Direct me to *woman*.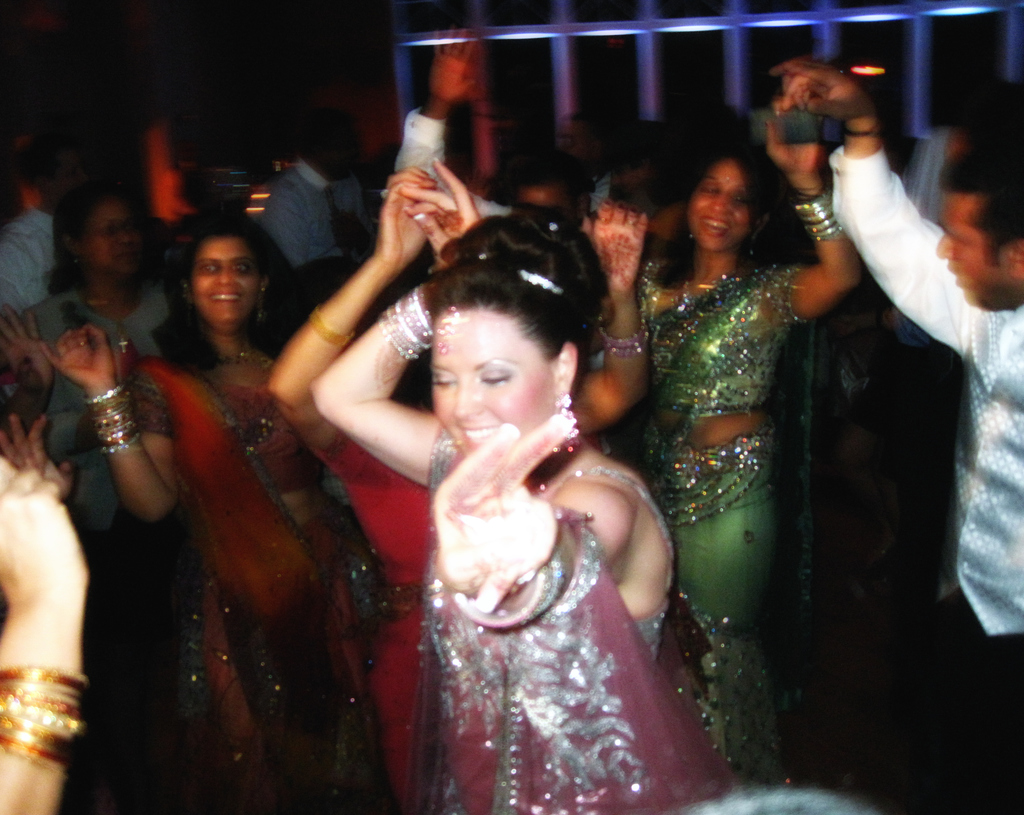
Direction: bbox=[267, 155, 648, 814].
